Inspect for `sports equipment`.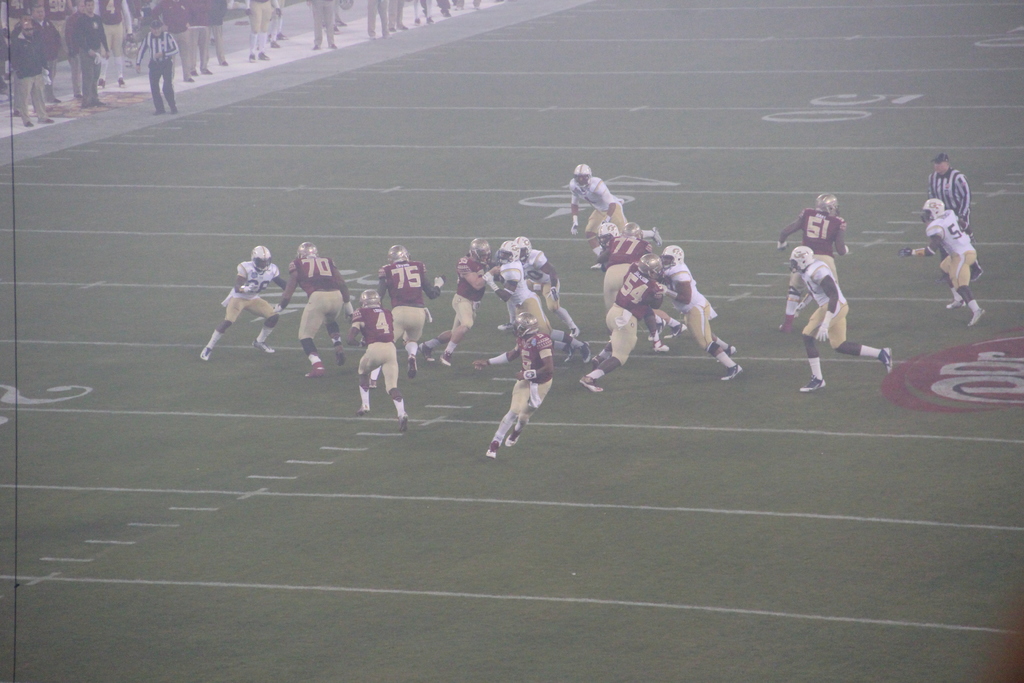
Inspection: 252/243/274/274.
